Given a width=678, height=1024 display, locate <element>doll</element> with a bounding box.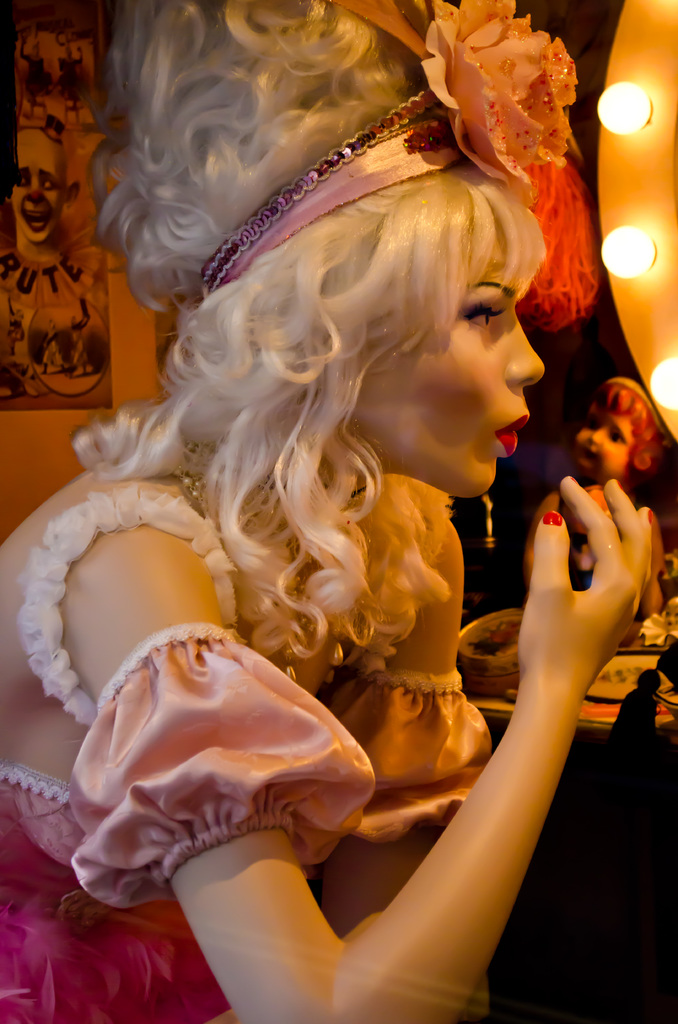
Located: left=0, top=2, right=671, bottom=1023.
